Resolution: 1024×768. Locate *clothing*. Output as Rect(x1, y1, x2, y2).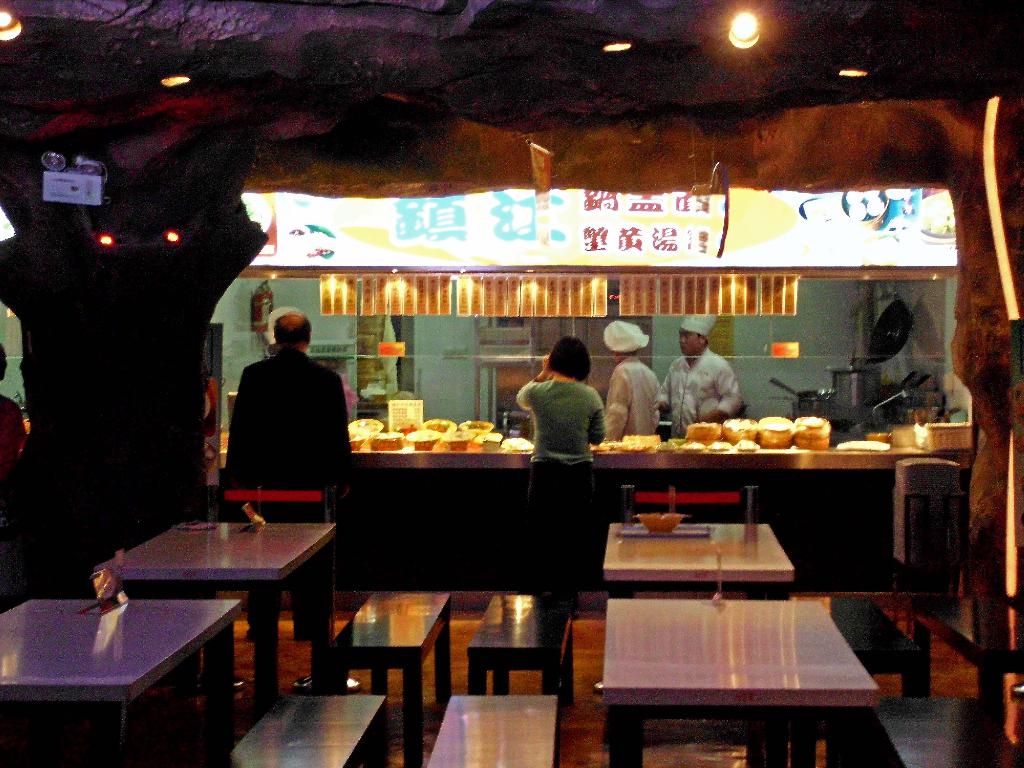
Rect(216, 344, 355, 638).
